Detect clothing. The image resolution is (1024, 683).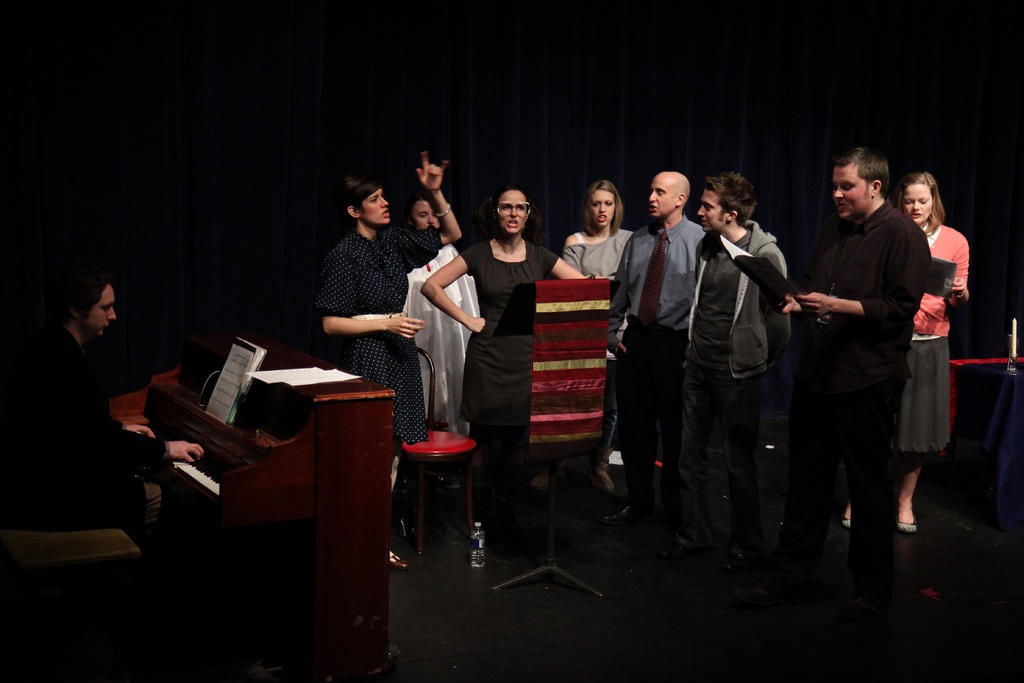
box=[559, 227, 633, 435].
